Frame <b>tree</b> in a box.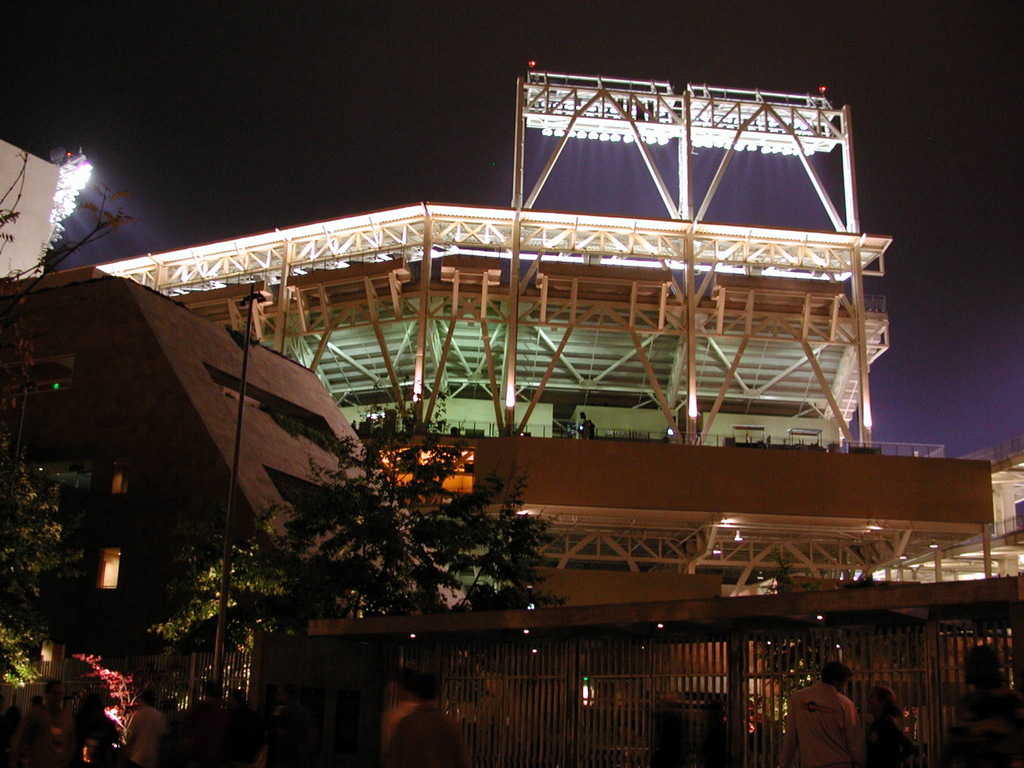
x1=151, y1=519, x2=309, y2=657.
